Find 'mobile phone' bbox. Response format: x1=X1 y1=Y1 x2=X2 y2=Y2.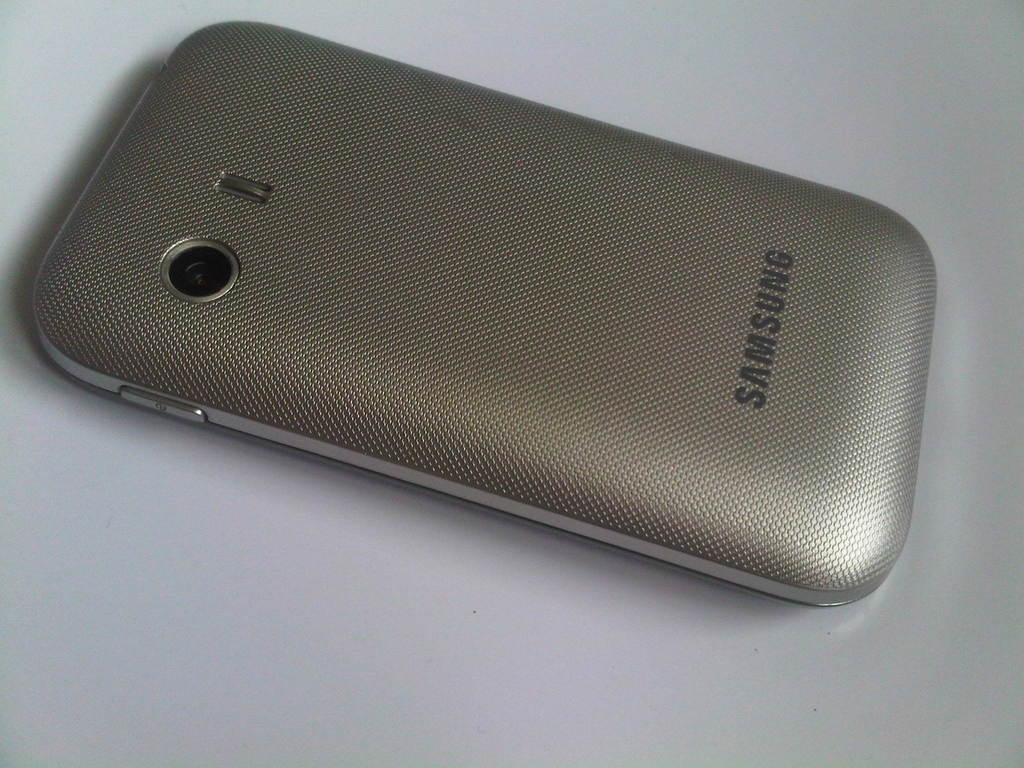
x1=0 y1=54 x2=963 y2=593.
